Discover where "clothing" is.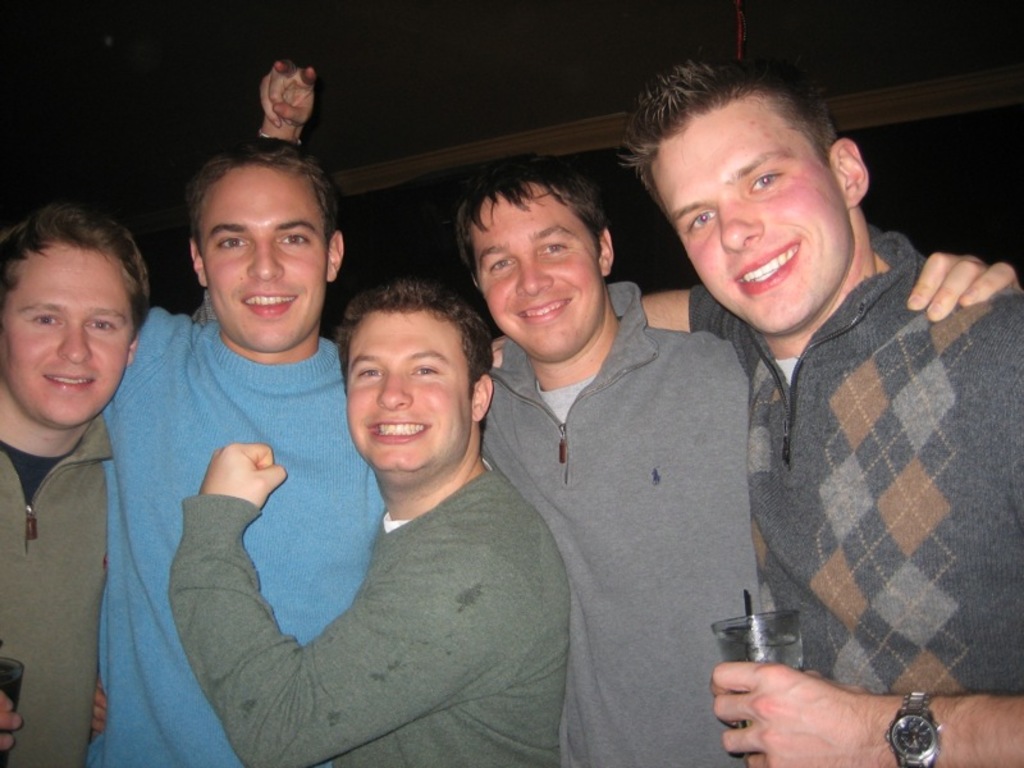
Discovered at BBox(0, 413, 114, 767).
